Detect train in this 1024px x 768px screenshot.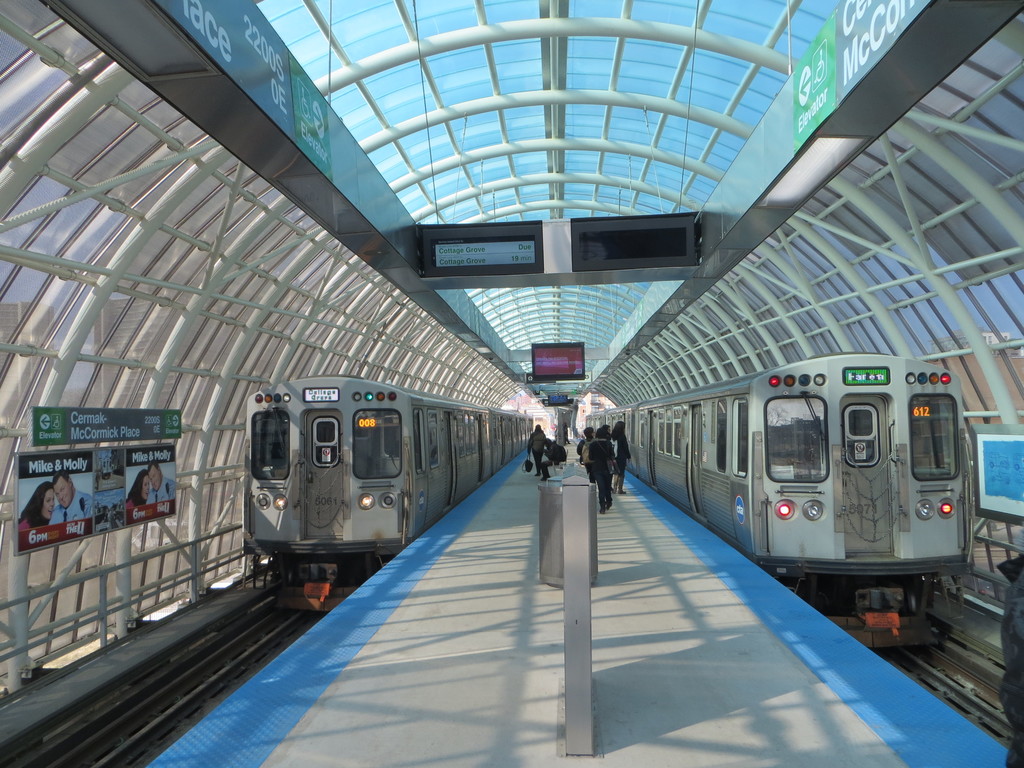
Detection: x1=241 y1=373 x2=531 y2=610.
